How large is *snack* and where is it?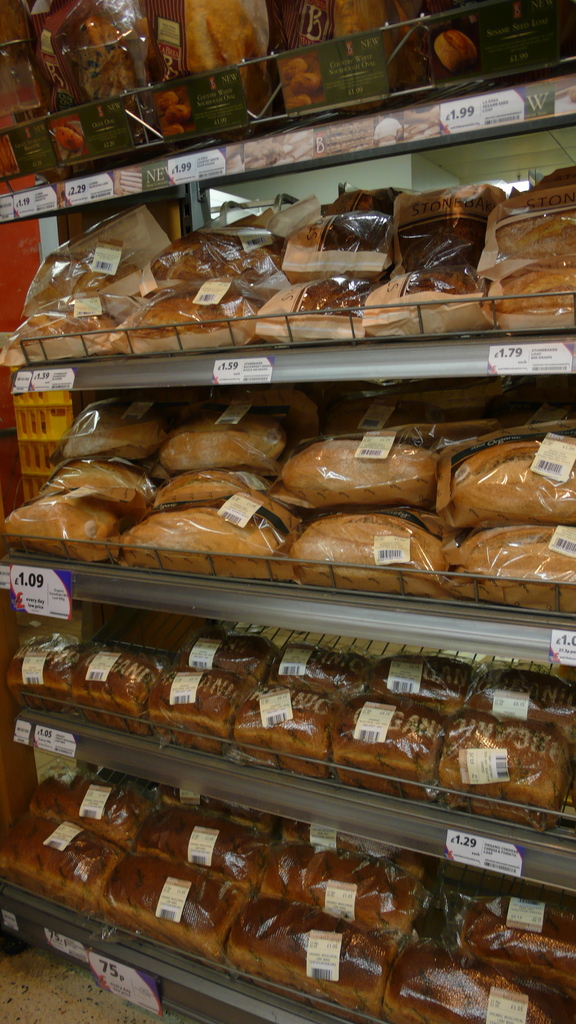
Bounding box: <bbox>155, 93, 176, 107</bbox>.
